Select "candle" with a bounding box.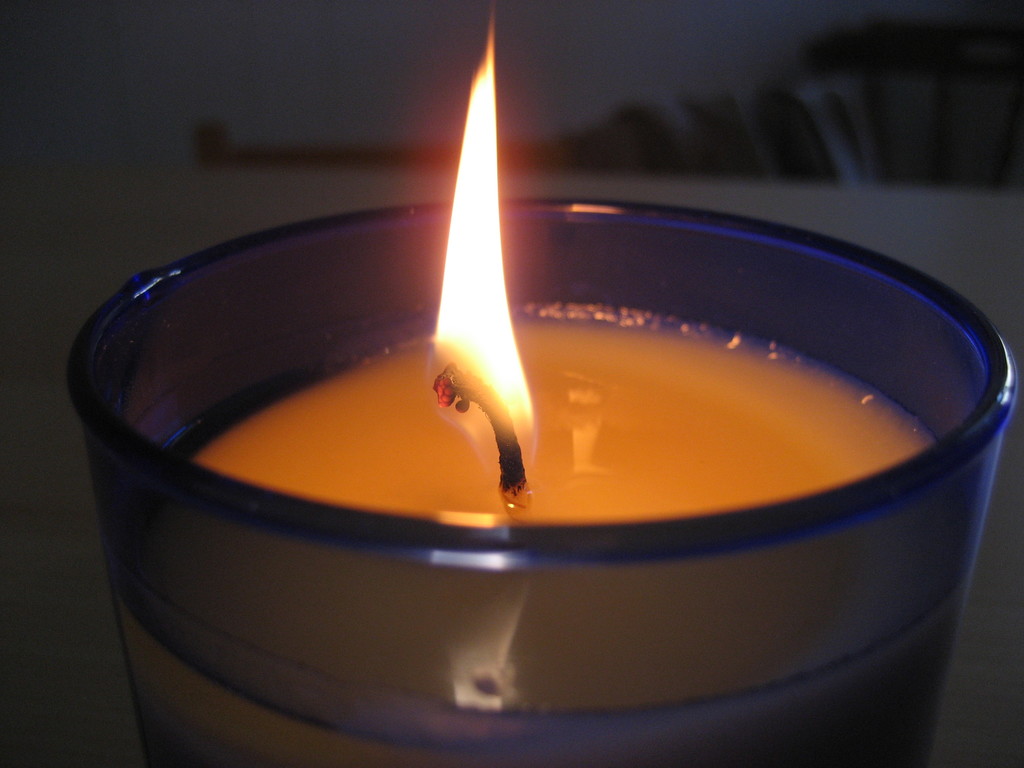
left=54, top=0, right=1023, bottom=767.
